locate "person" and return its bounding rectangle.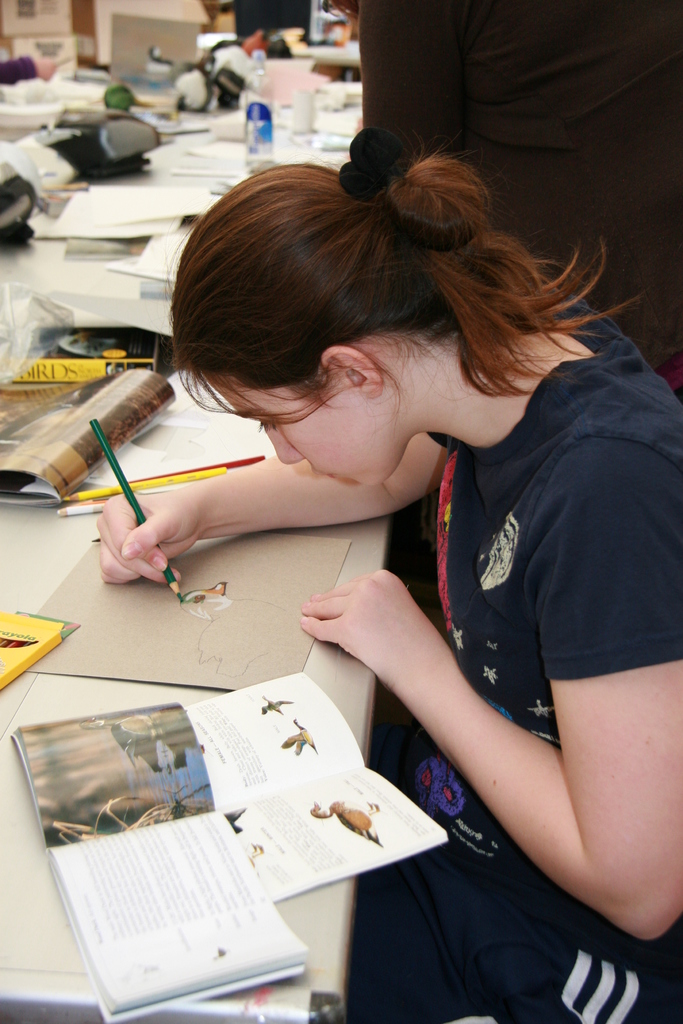
box=[170, 130, 682, 1023].
